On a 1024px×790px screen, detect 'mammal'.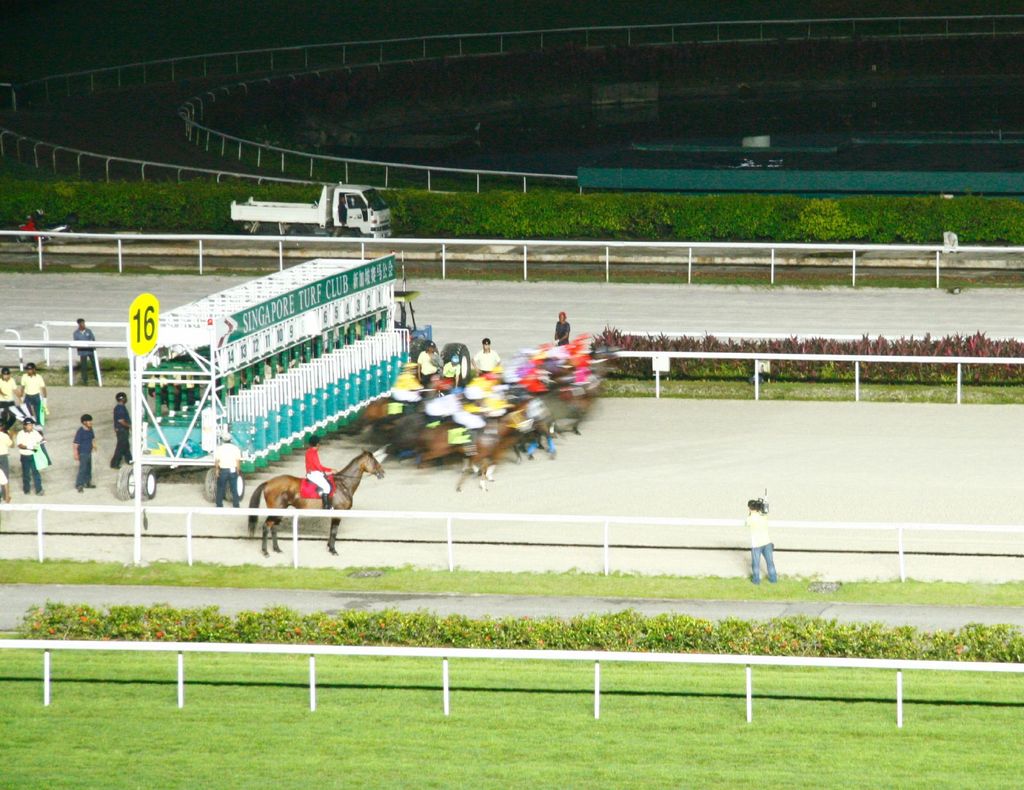
<region>248, 450, 384, 557</region>.
